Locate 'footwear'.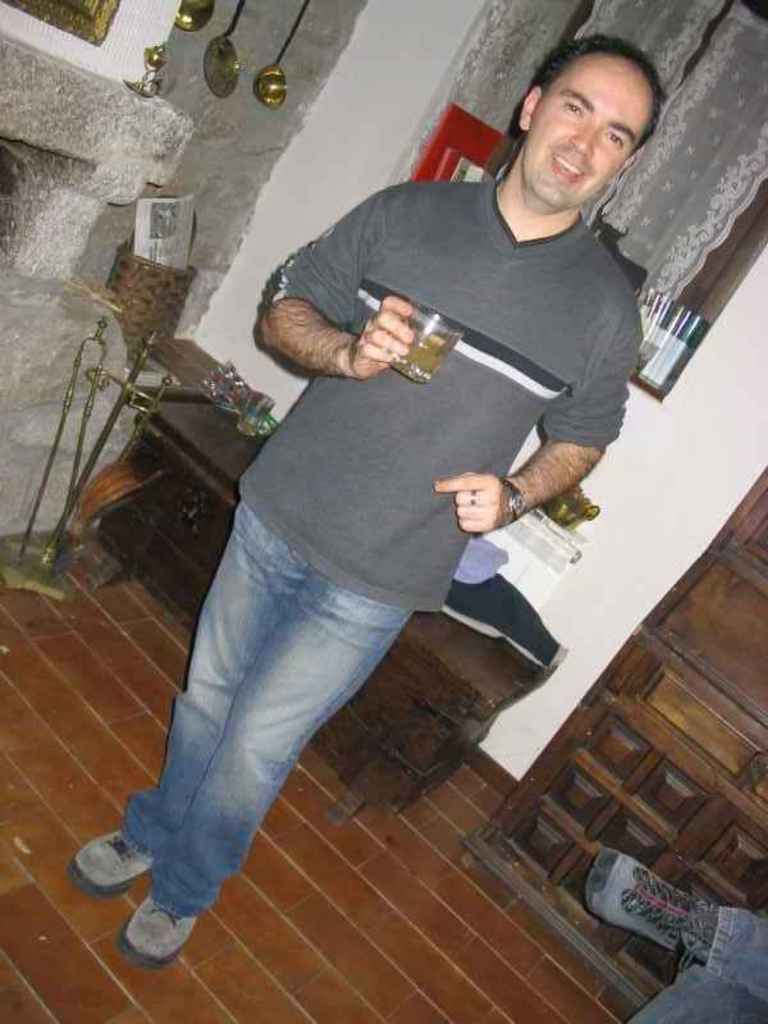
Bounding box: box=[111, 887, 195, 969].
